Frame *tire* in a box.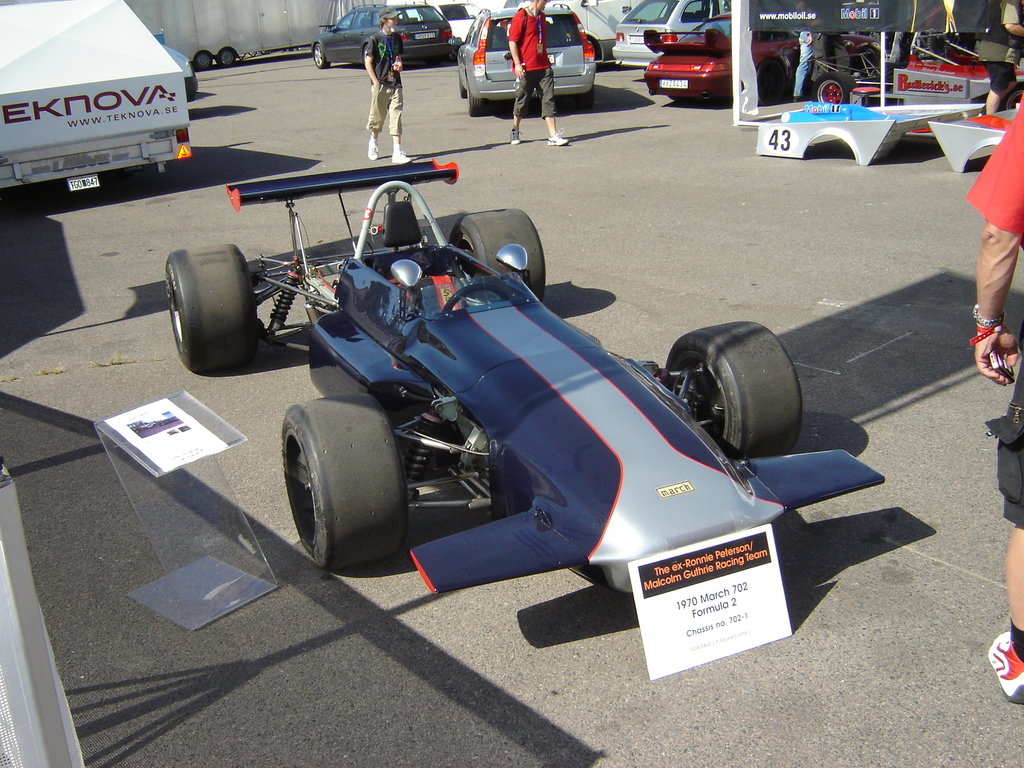
detection(218, 47, 237, 68).
